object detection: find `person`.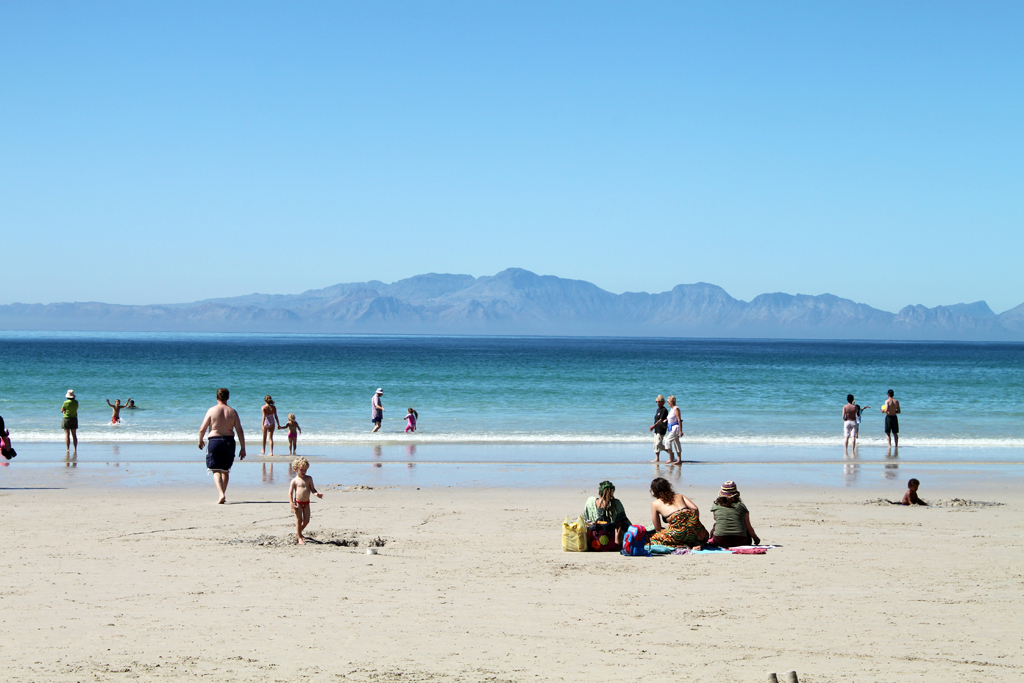
285 460 320 540.
